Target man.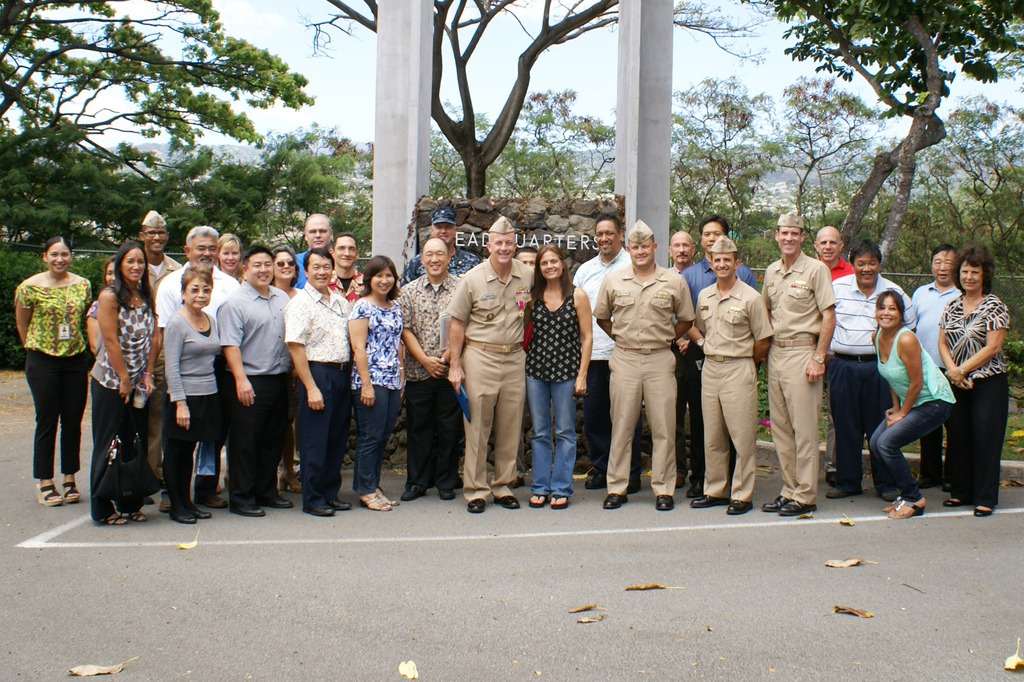
Target region: pyautogui.locateOnScreen(664, 231, 696, 491).
